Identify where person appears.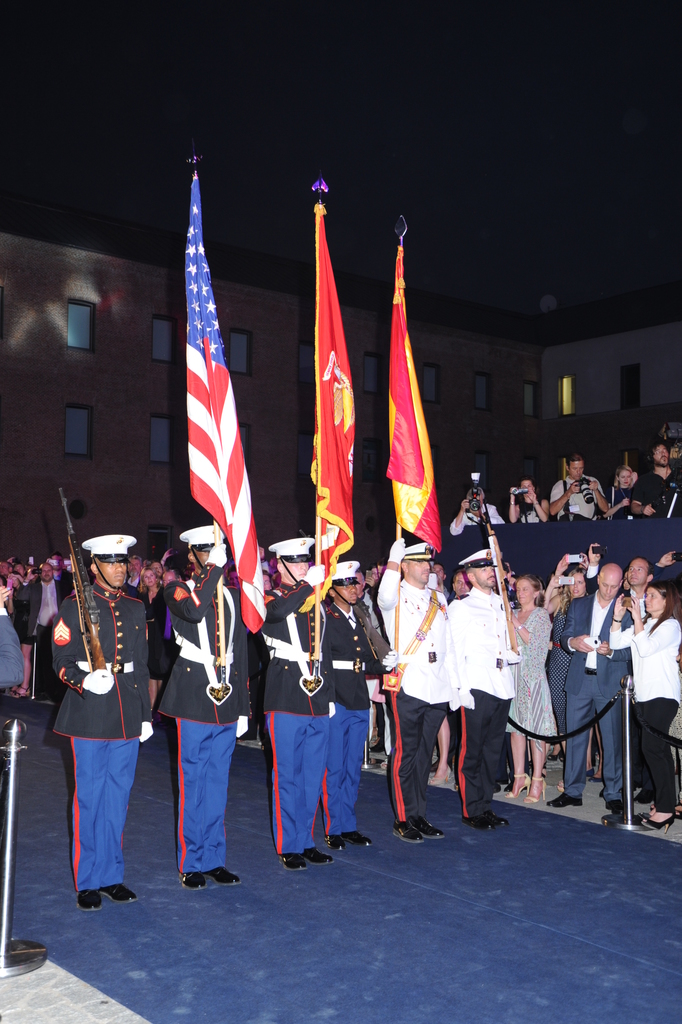
Appears at 615, 583, 681, 826.
